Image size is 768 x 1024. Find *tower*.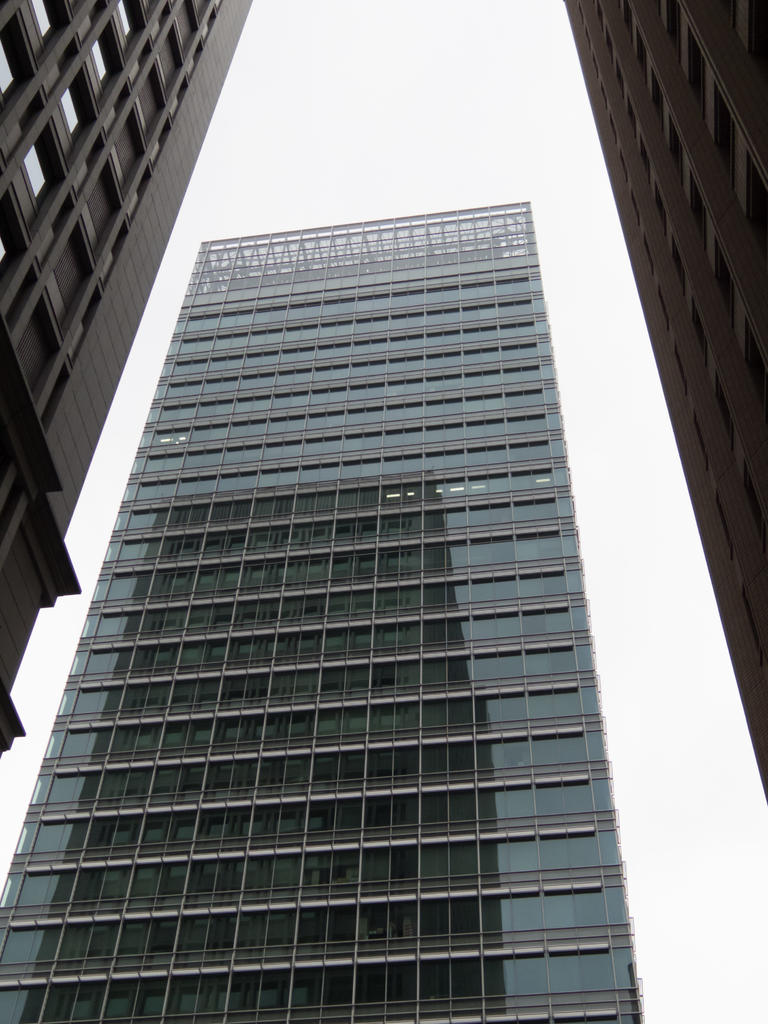
BBox(548, 0, 767, 806).
